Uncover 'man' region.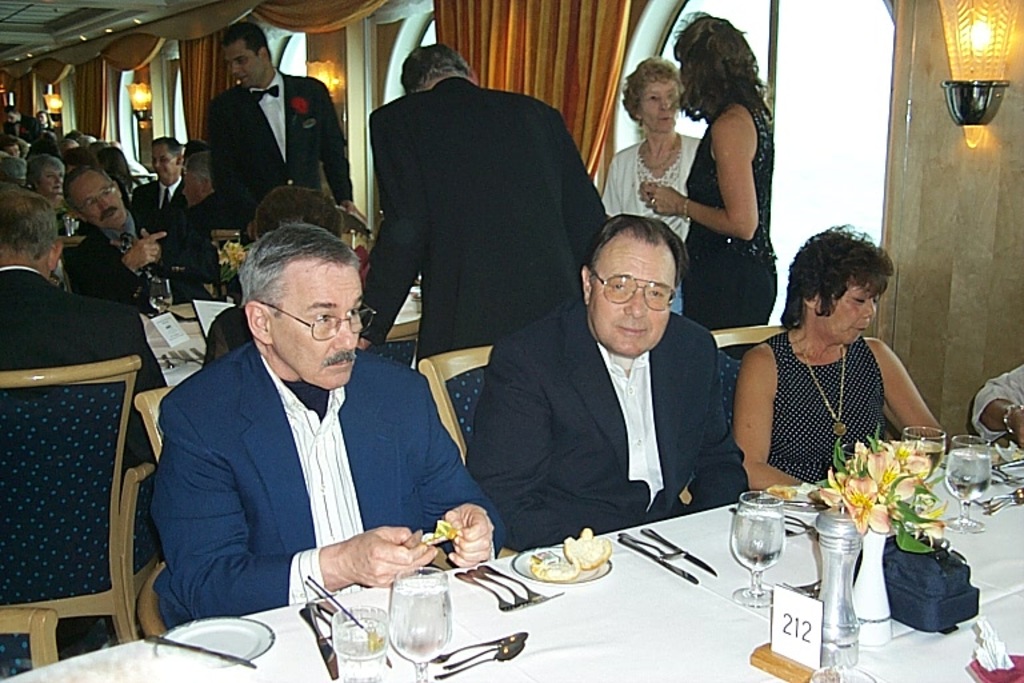
Uncovered: left=69, top=165, right=227, bottom=297.
